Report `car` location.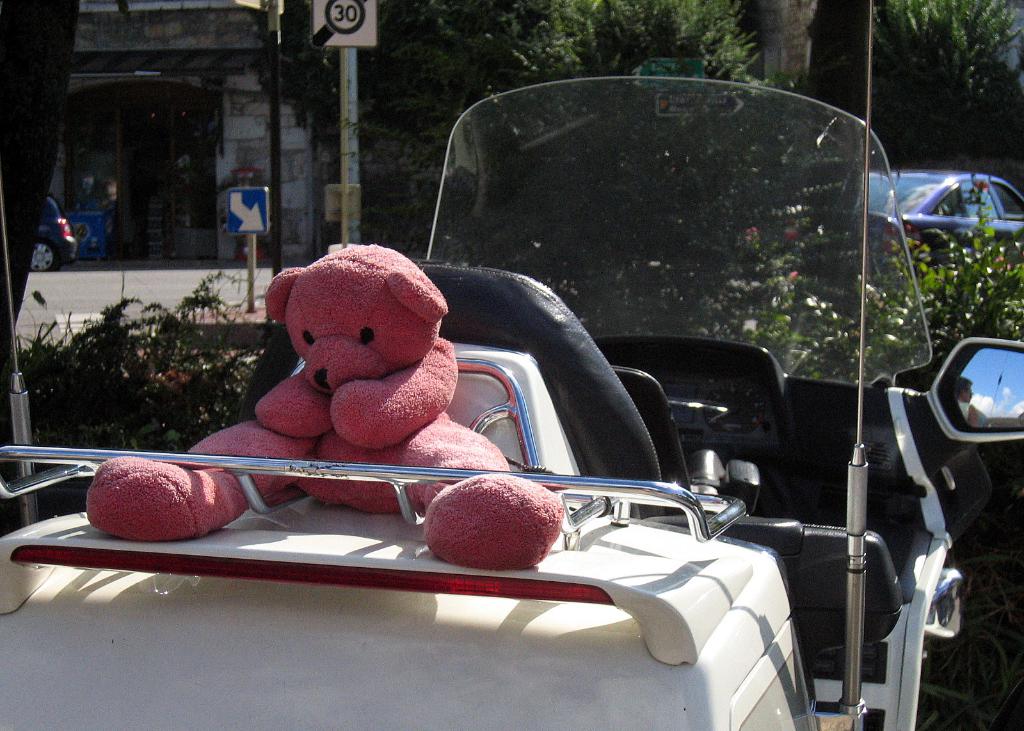
Report: {"x1": 844, "y1": 170, "x2": 1023, "y2": 273}.
